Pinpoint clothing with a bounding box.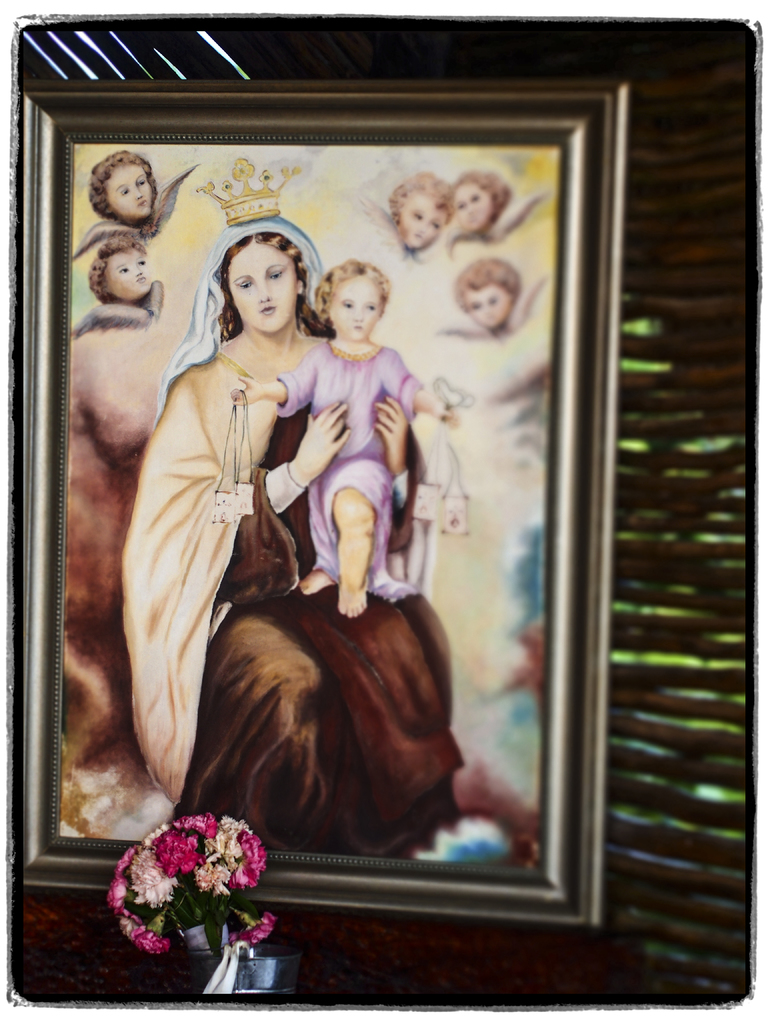
125, 340, 473, 869.
